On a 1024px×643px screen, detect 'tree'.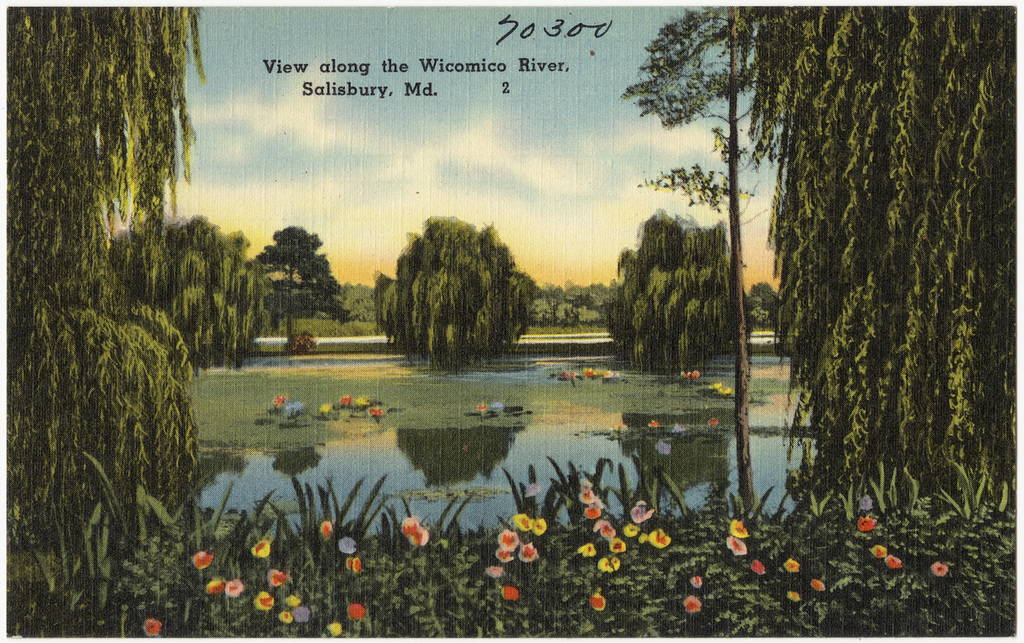
597 205 743 370.
